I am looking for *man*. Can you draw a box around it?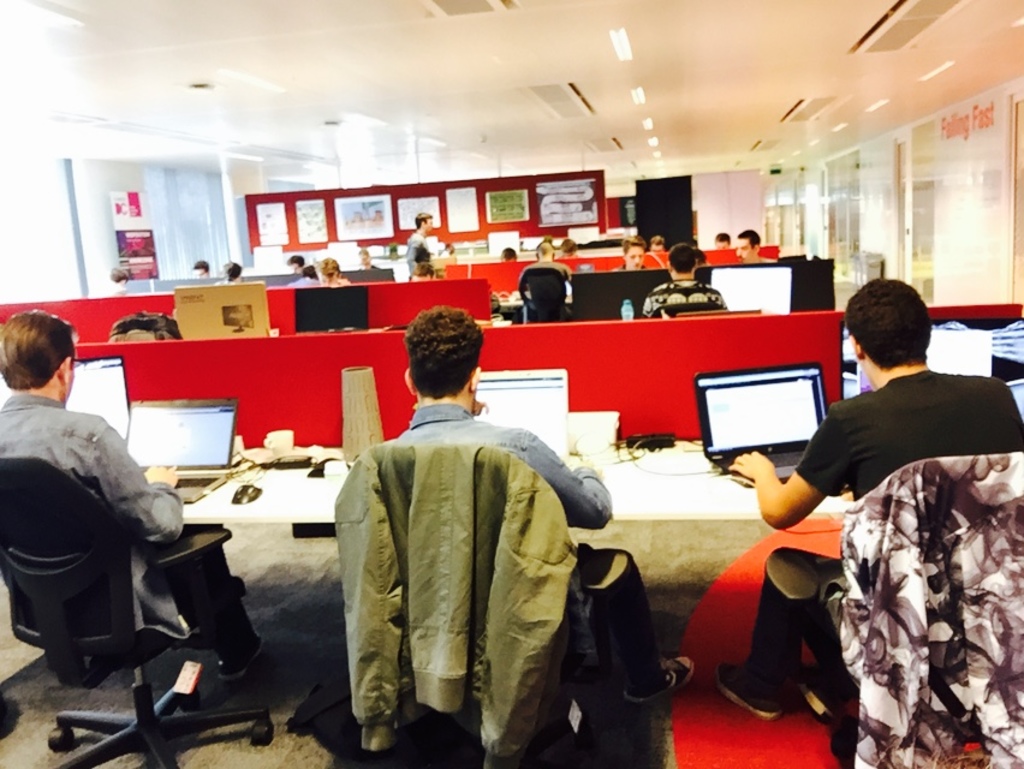
Sure, the bounding box is locate(639, 243, 732, 315).
